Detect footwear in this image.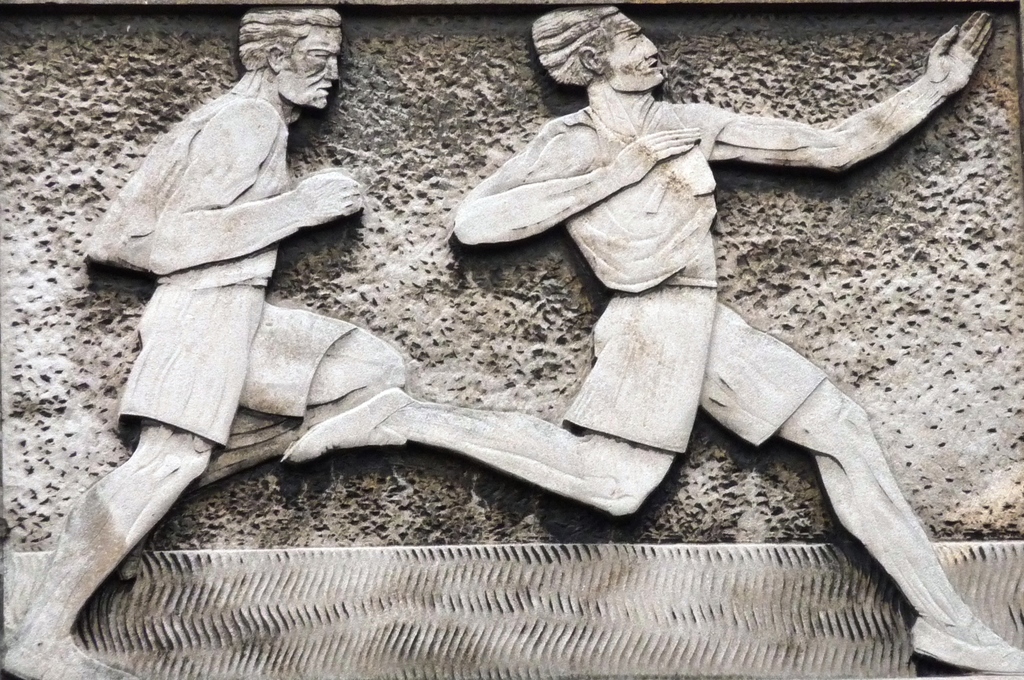
Detection: 911:614:1023:672.
